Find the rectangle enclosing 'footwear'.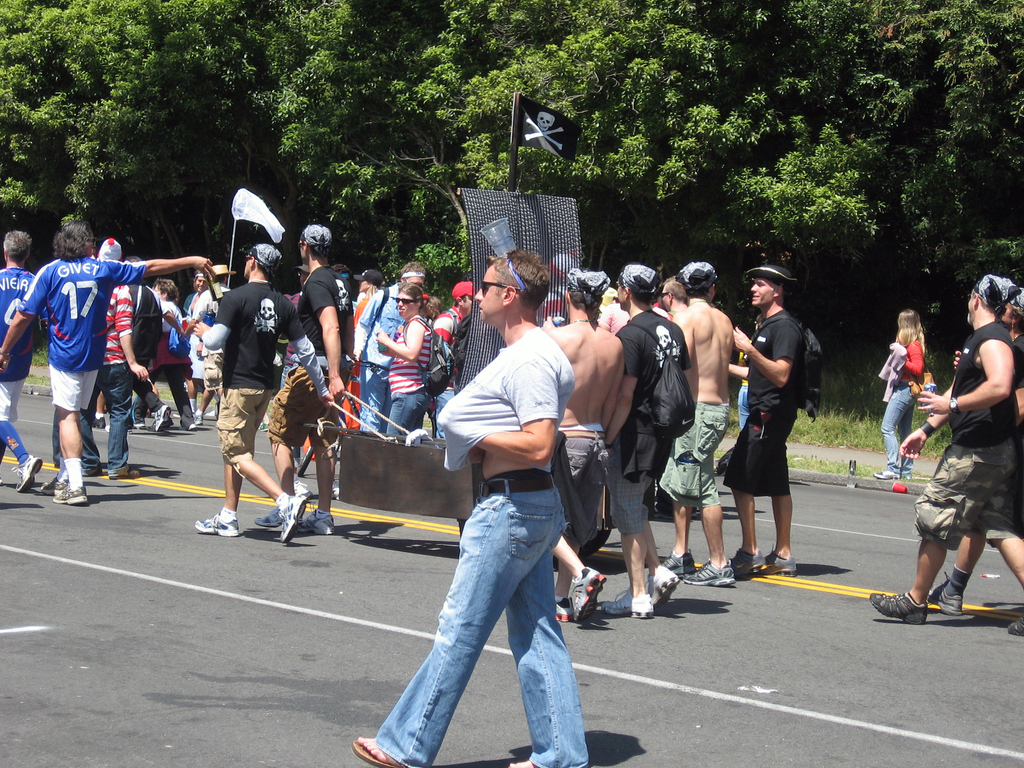
box(54, 482, 85, 504).
